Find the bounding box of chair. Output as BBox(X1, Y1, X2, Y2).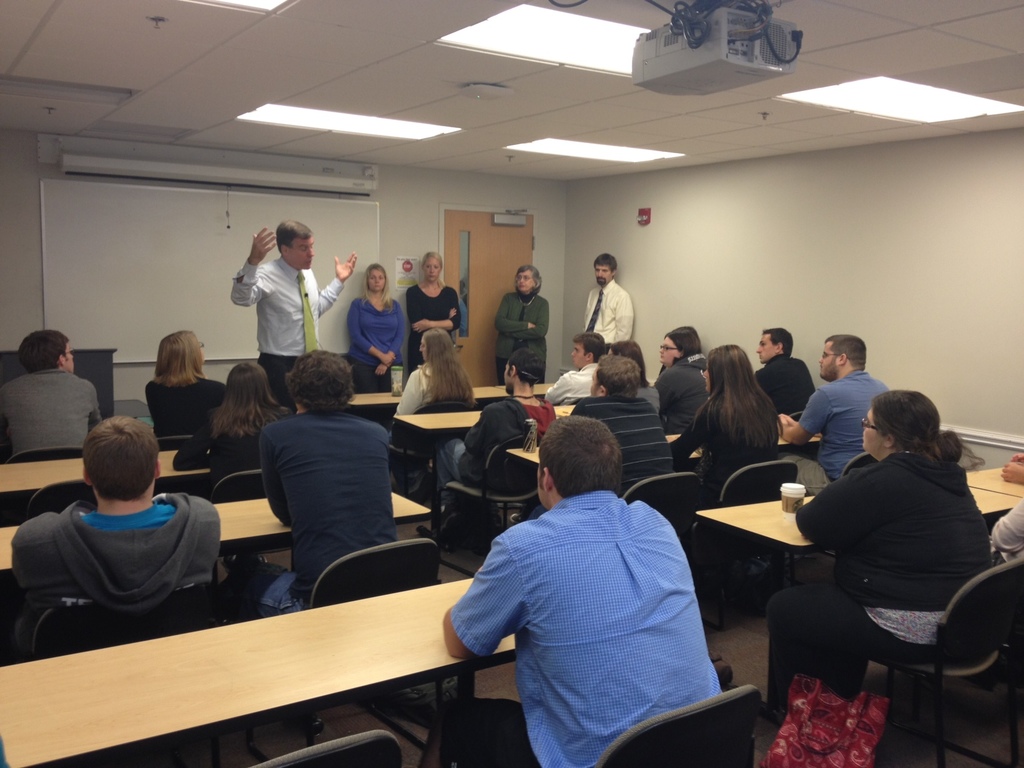
BBox(212, 468, 287, 586).
